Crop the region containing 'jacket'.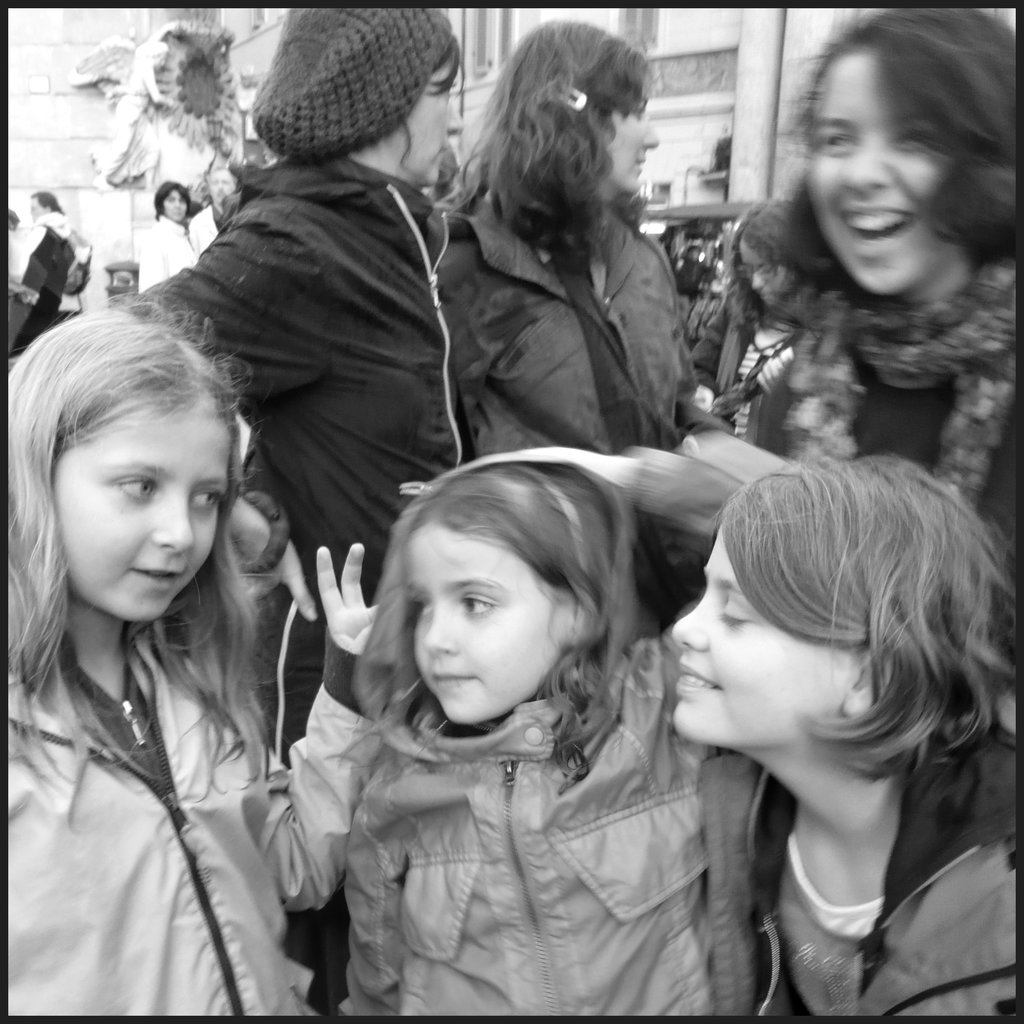
Crop region: [x1=0, y1=623, x2=345, y2=1022].
